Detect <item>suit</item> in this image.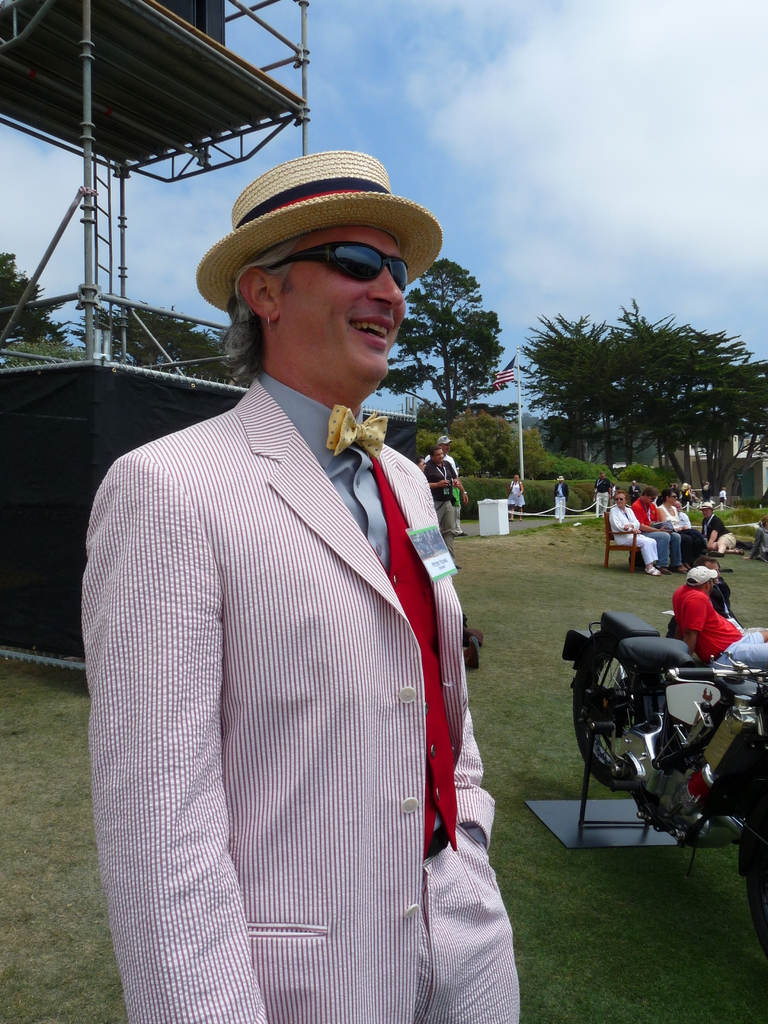
Detection: (77,268,493,1009).
